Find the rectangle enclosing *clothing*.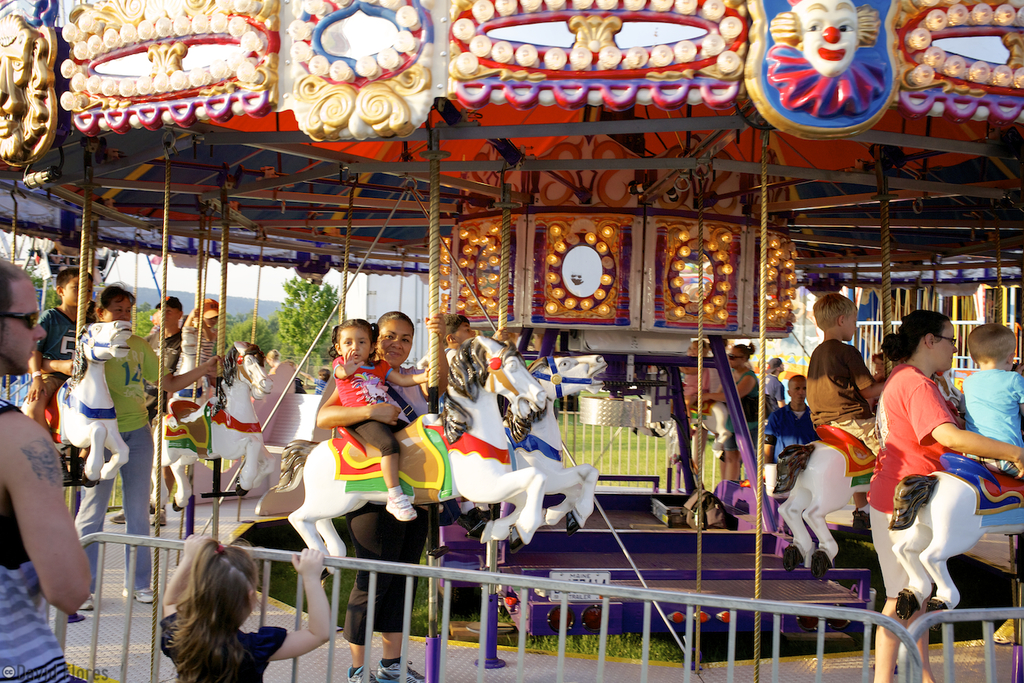
left=765, top=397, right=823, bottom=464.
